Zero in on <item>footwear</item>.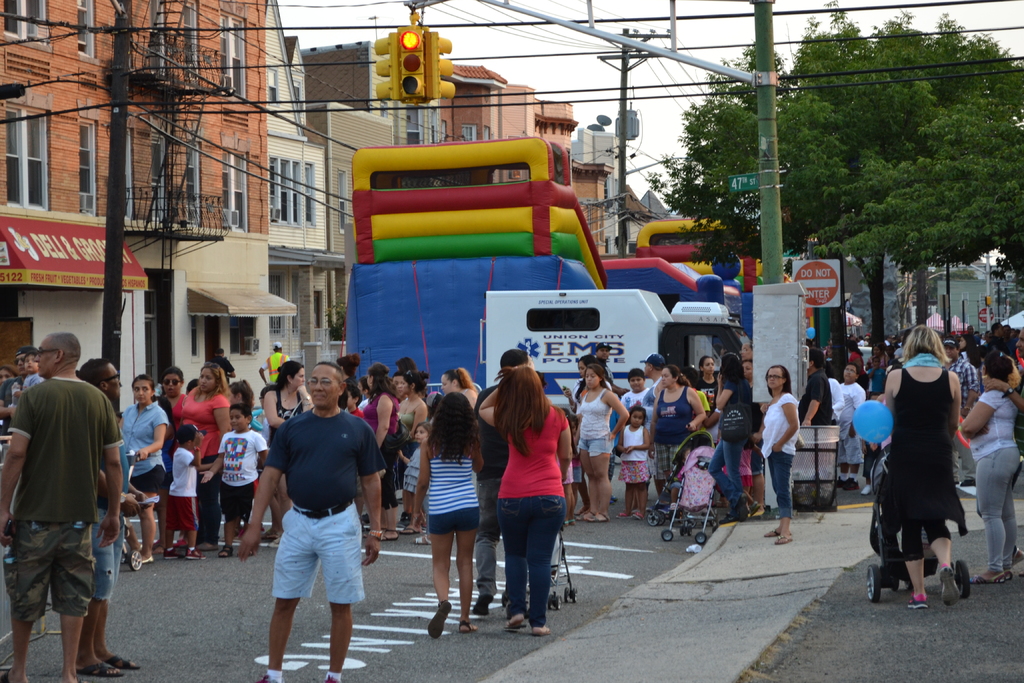
Zeroed in: l=110, t=651, r=140, b=672.
